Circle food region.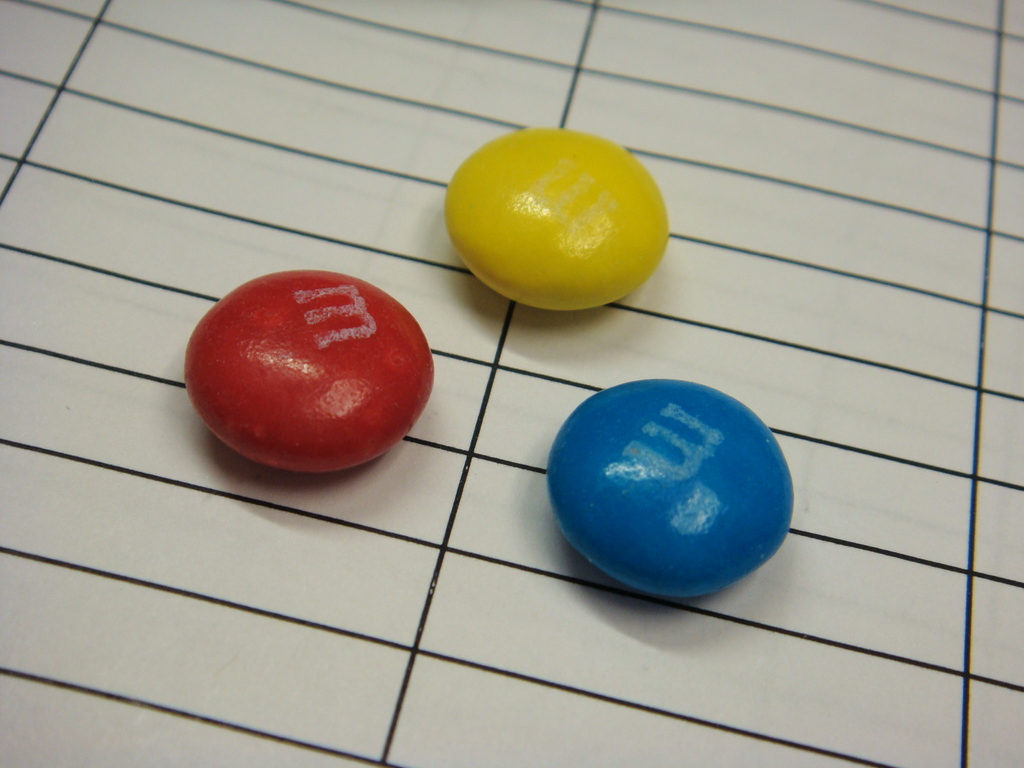
Region: l=162, t=244, r=461, b=481.
